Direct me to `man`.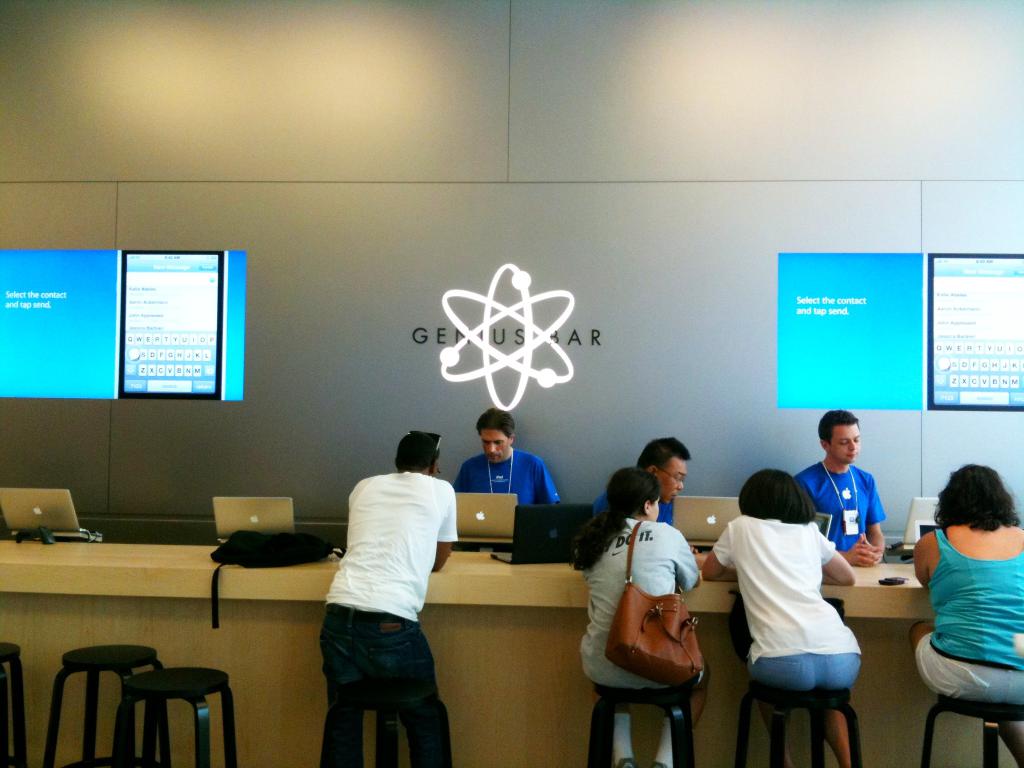
Direction: select_region(593, 436, 693, 530).
